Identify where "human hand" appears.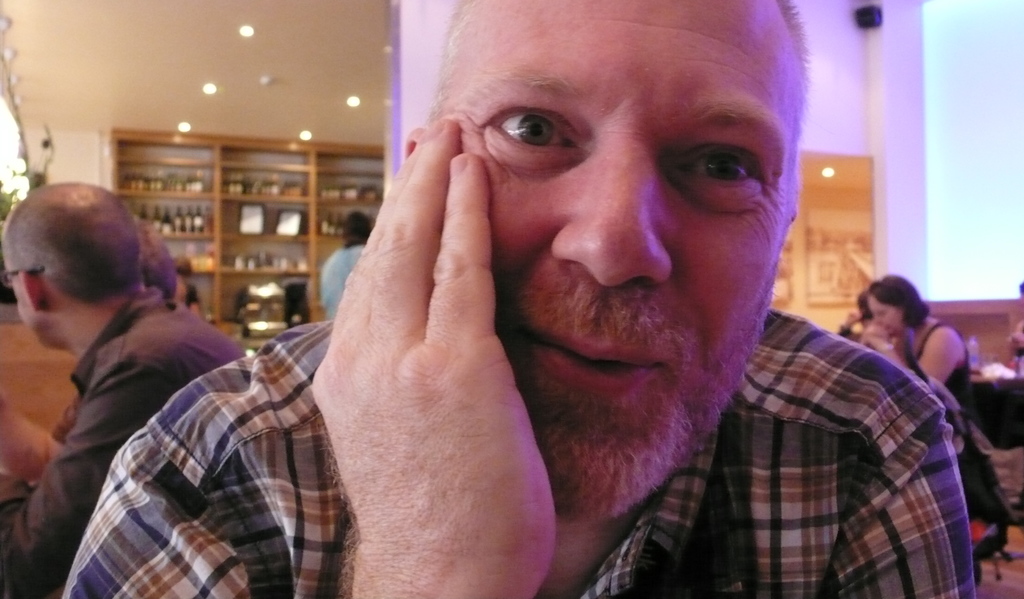
Appears at box=[287, 107, 595, 573].
